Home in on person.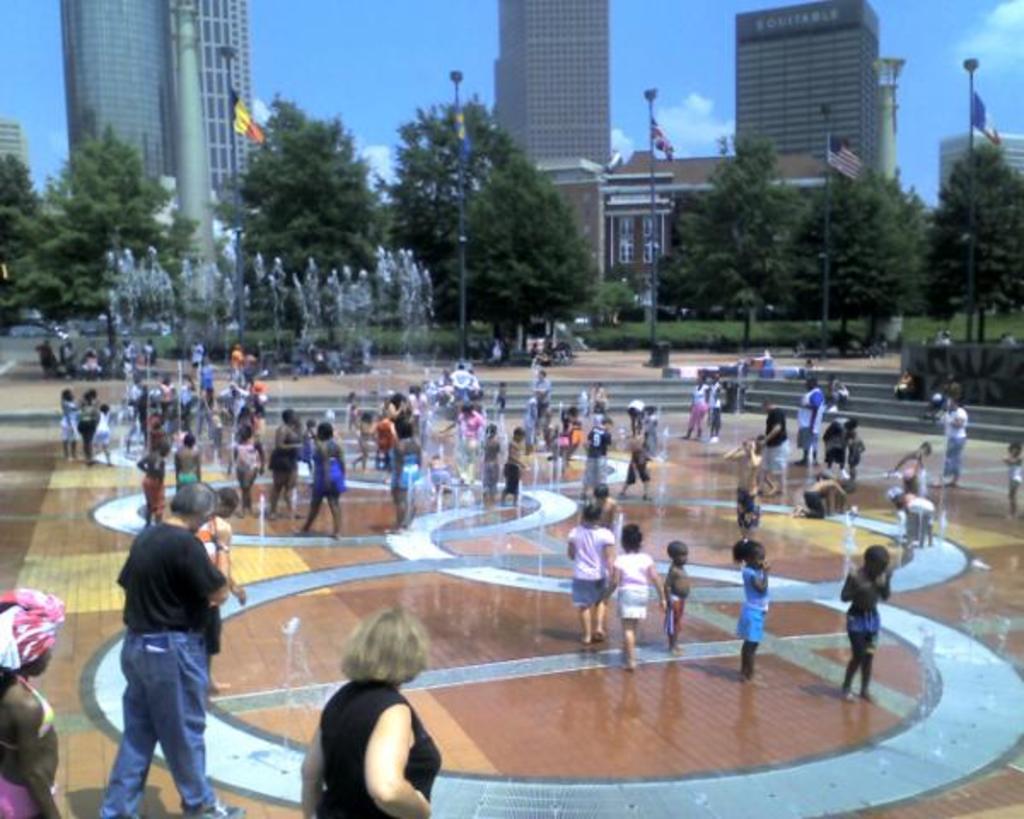
Homed in at box(503, 420, 527, 507).
